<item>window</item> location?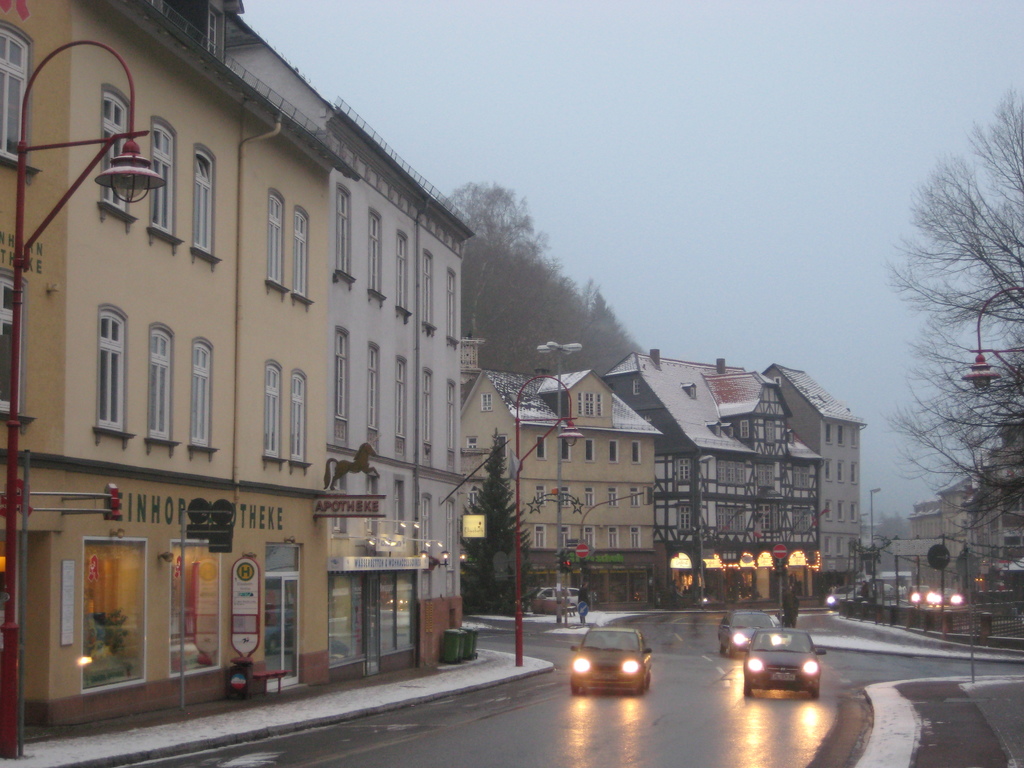
677, 460, 692, 481
